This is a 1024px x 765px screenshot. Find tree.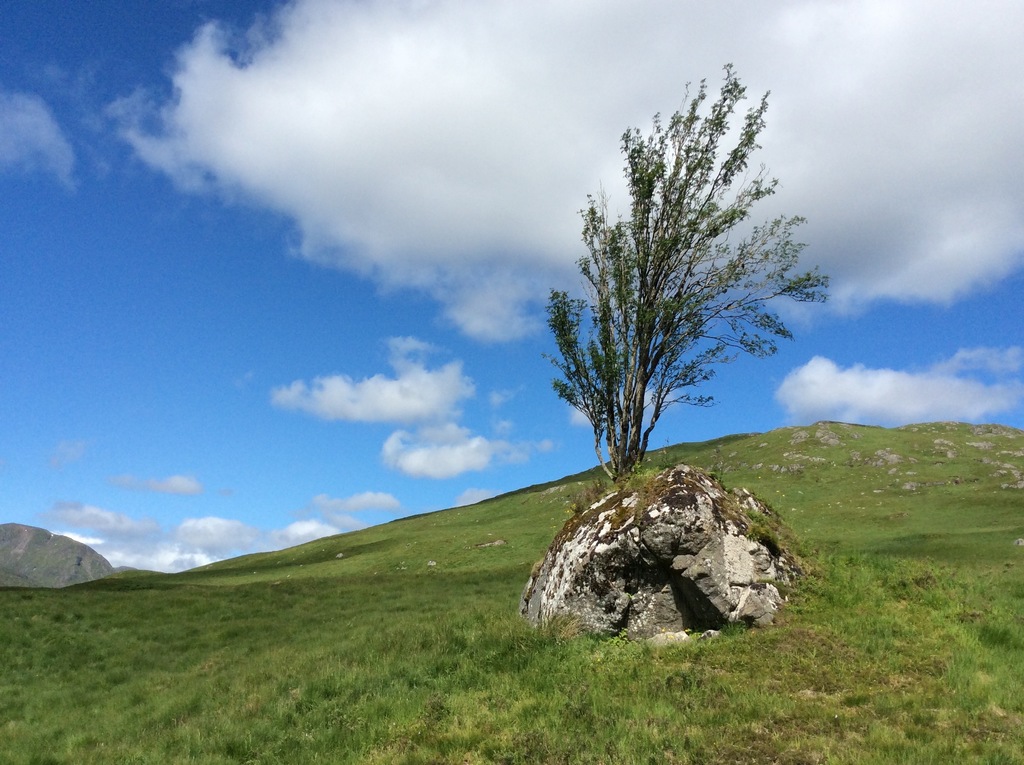
Bounding box: detection(545, 52, 813, 551).
